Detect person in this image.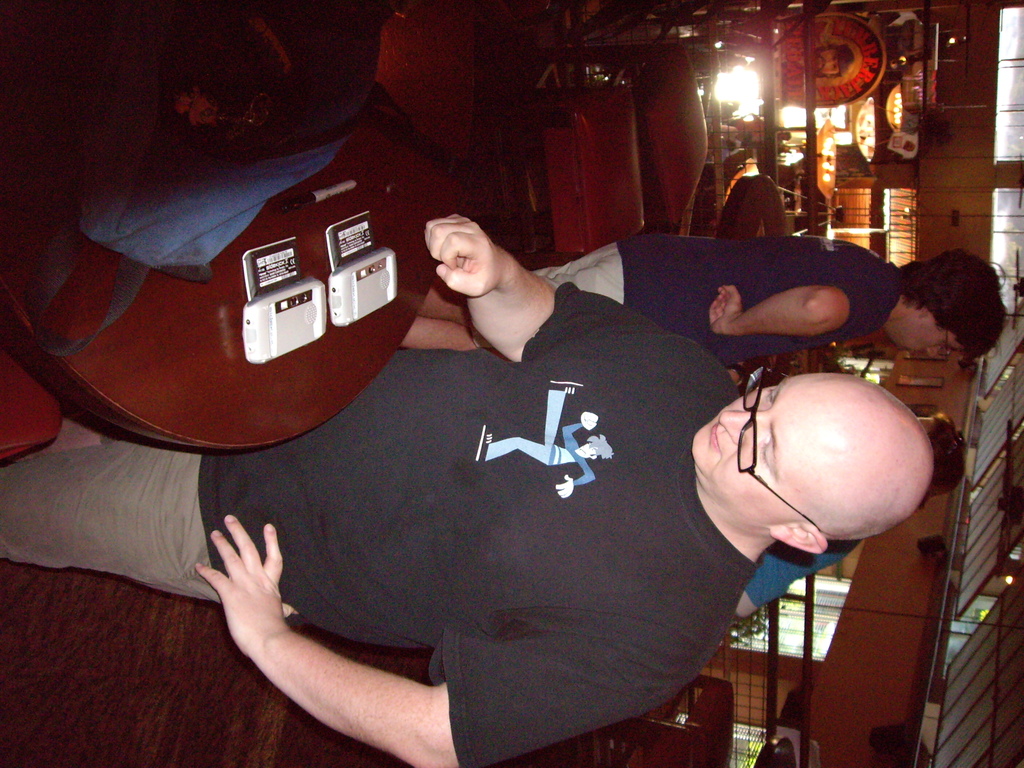
Detection: left=740, top=414, right=969, bottom=615.
